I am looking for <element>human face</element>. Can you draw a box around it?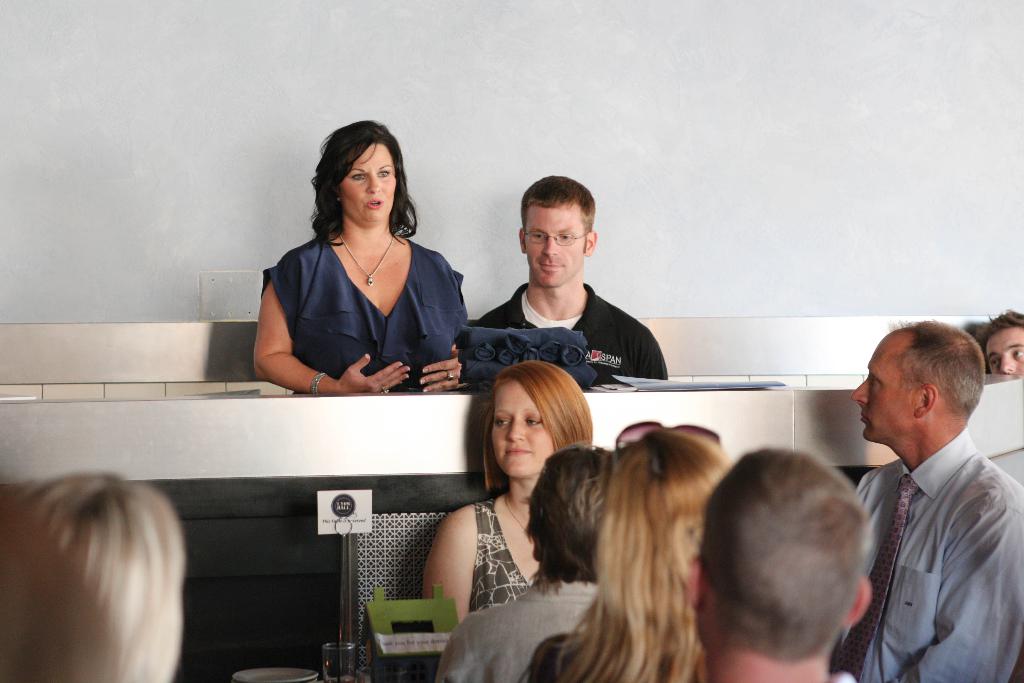
Sure, the bounding box is x1=489 y1=384 x2=556 y2=473.
